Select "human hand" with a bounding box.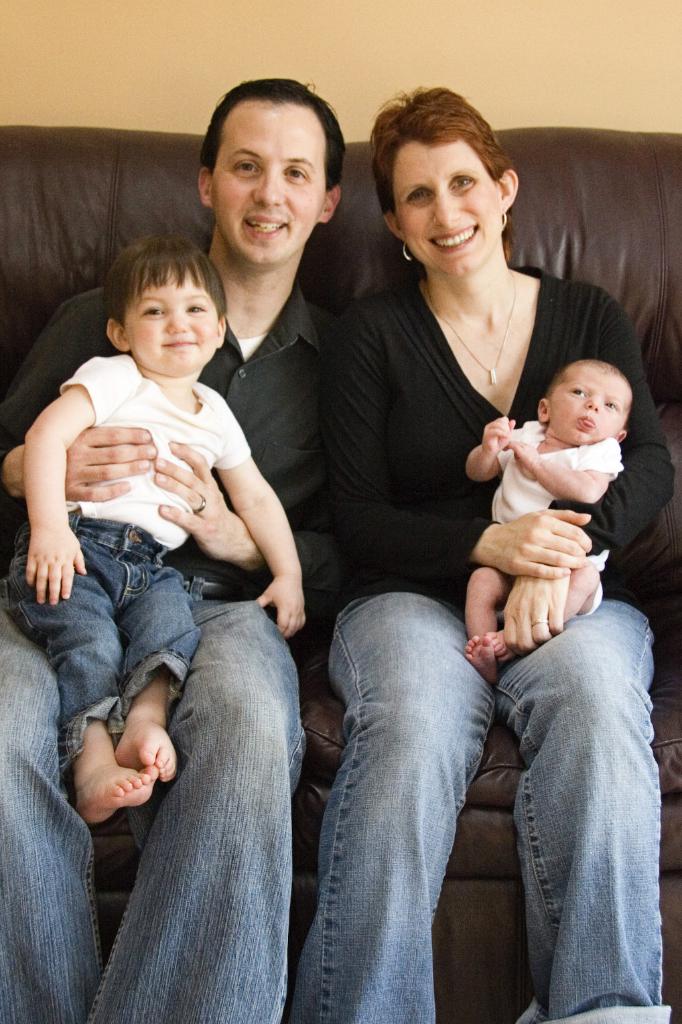
x1=24 y1=524 x2=89 y2=614.
